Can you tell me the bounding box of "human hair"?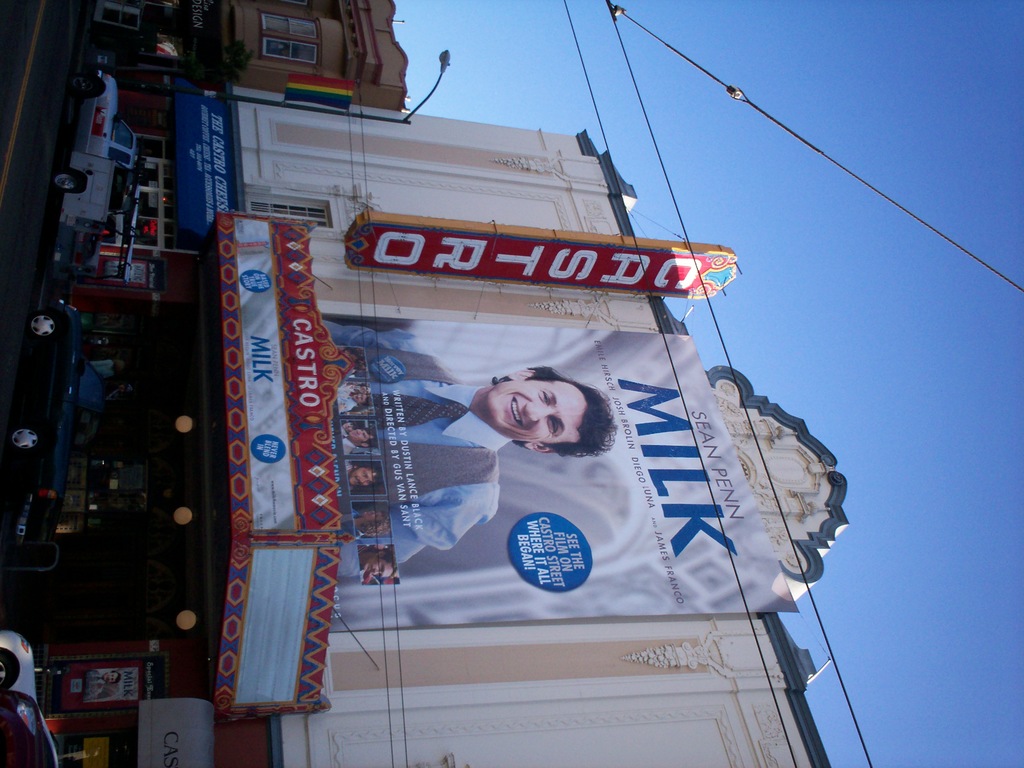
select_region(350, 459, 378, 490).
